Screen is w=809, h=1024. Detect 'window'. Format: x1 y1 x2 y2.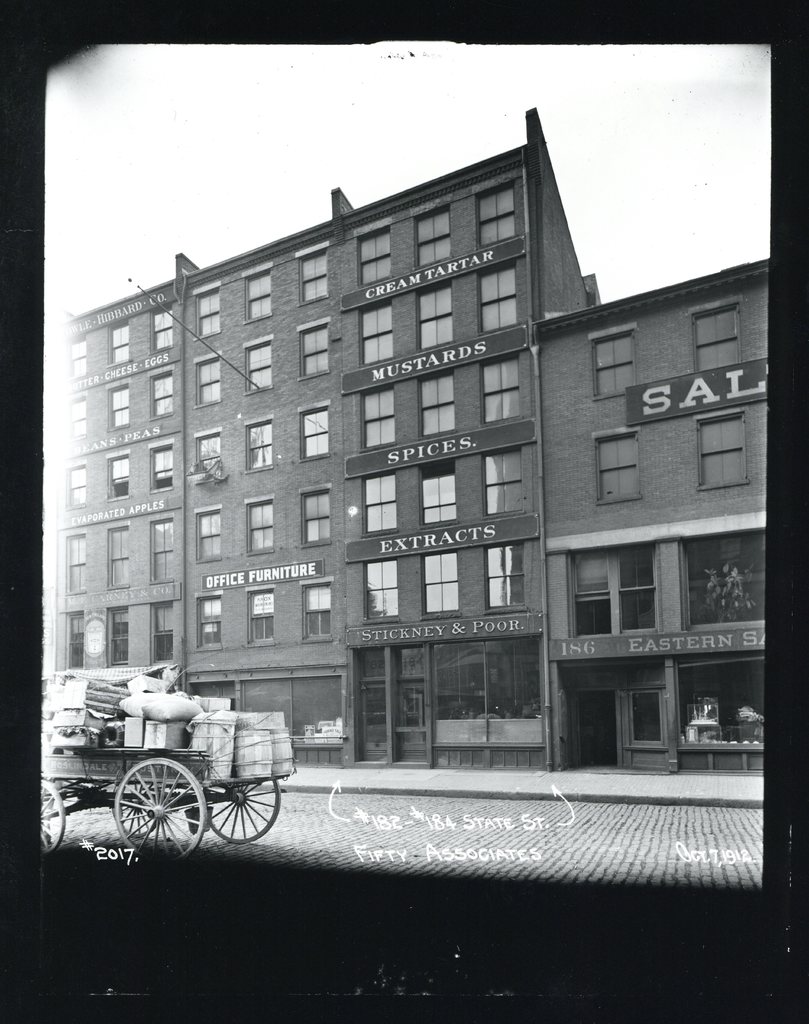
241 498 277 557.
